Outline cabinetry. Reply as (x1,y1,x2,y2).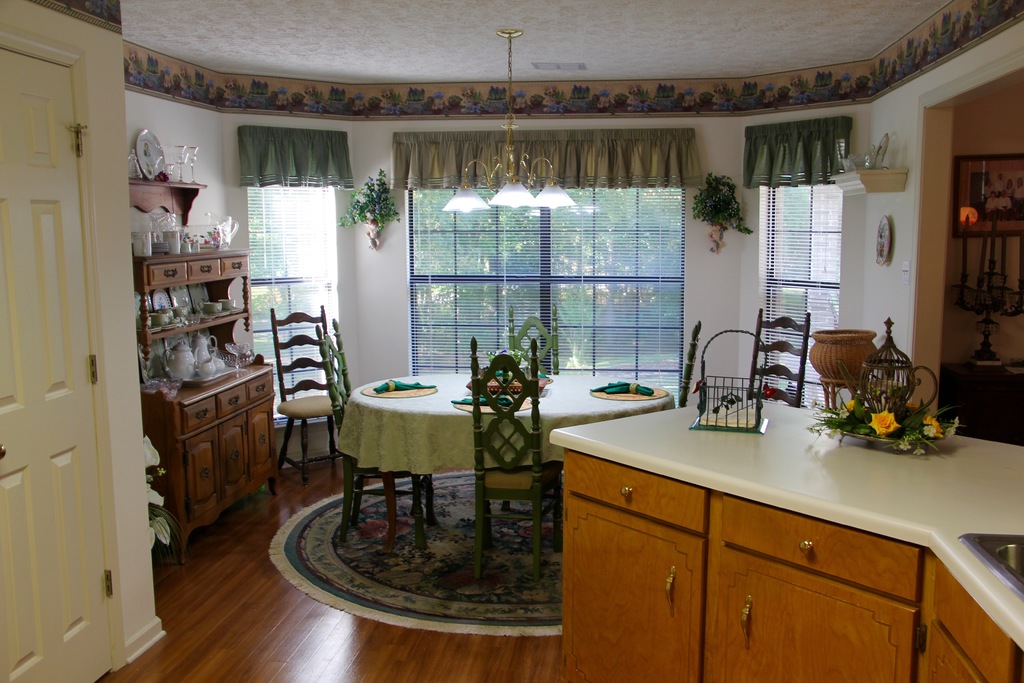
(919,555,1018,682).
